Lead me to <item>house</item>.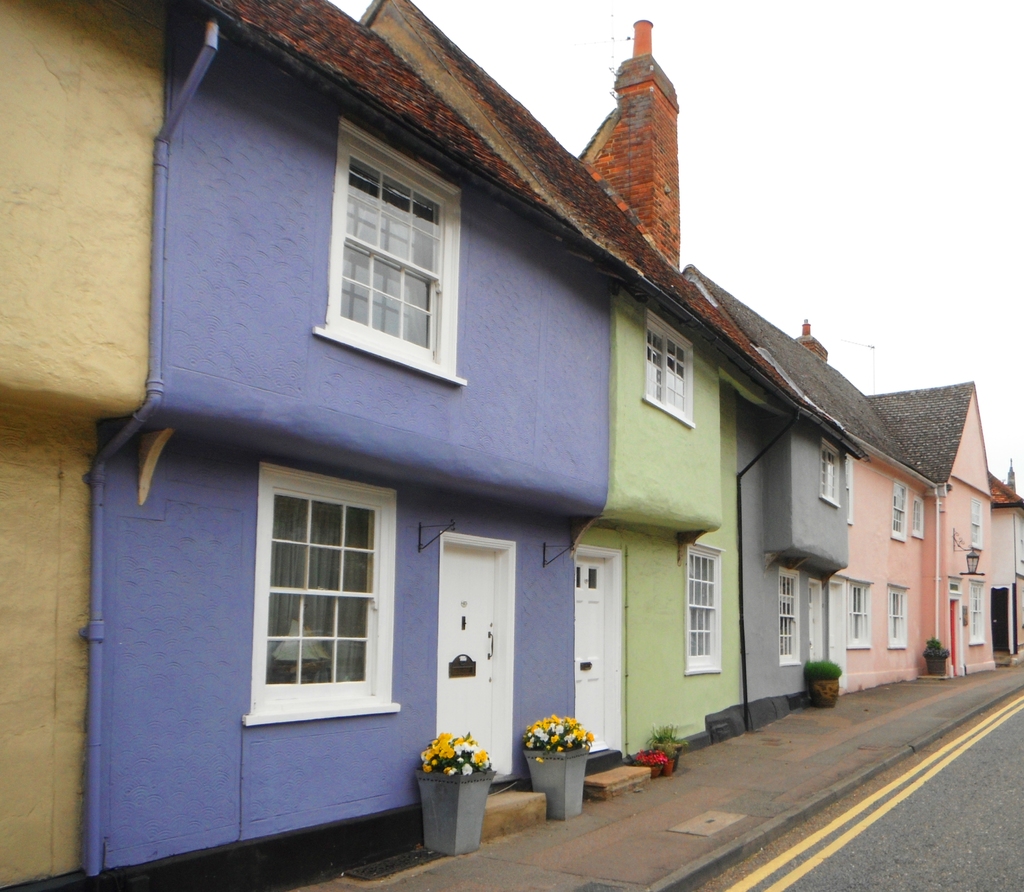
Lead to x1=0 y1=0 x2=1023 y2=891.
